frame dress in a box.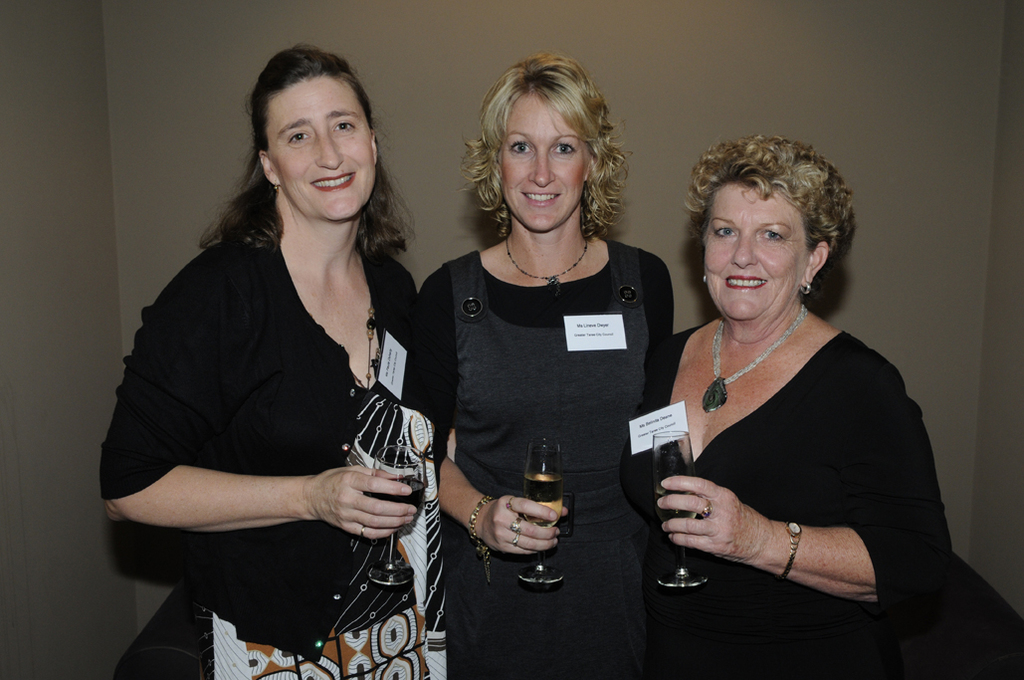
bbox=(445, 238, 658, 679).
